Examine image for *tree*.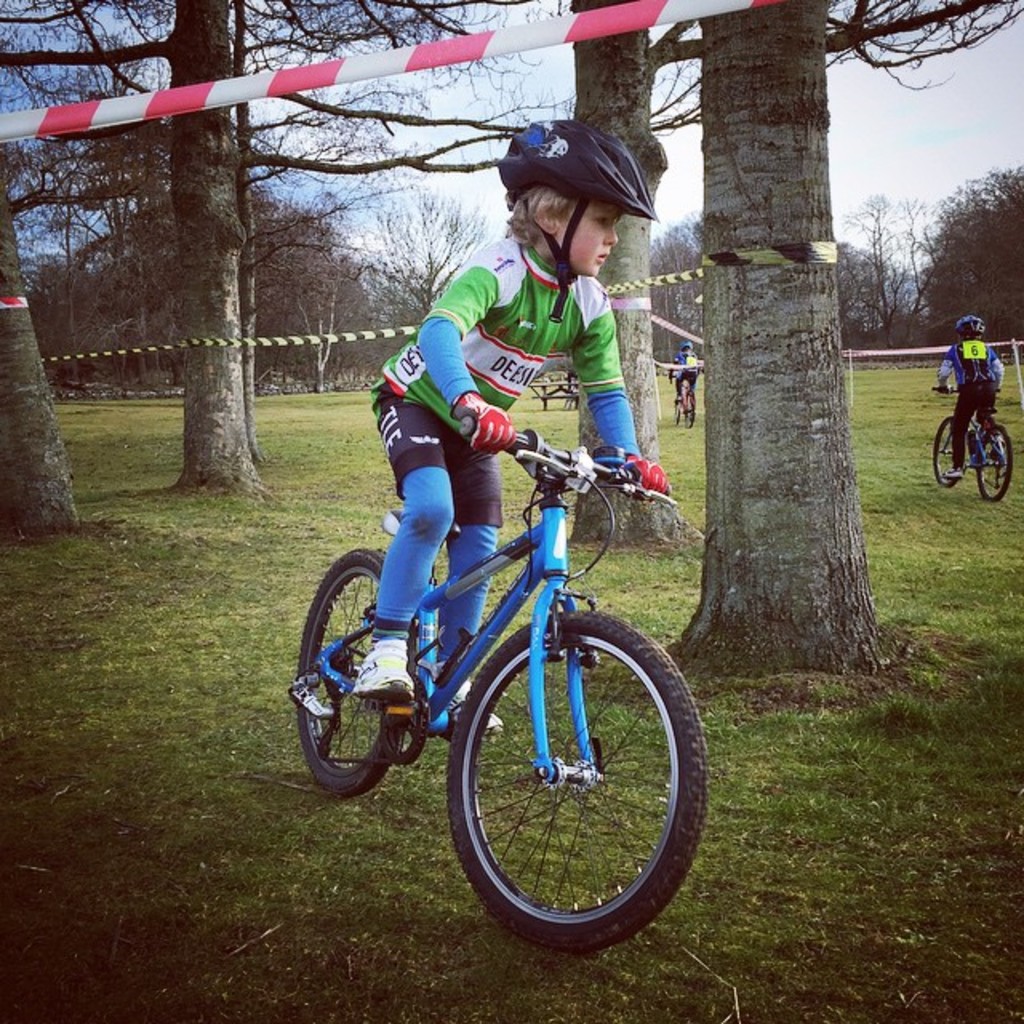
Examination result: bbox=[845, 195, 942, 366].
